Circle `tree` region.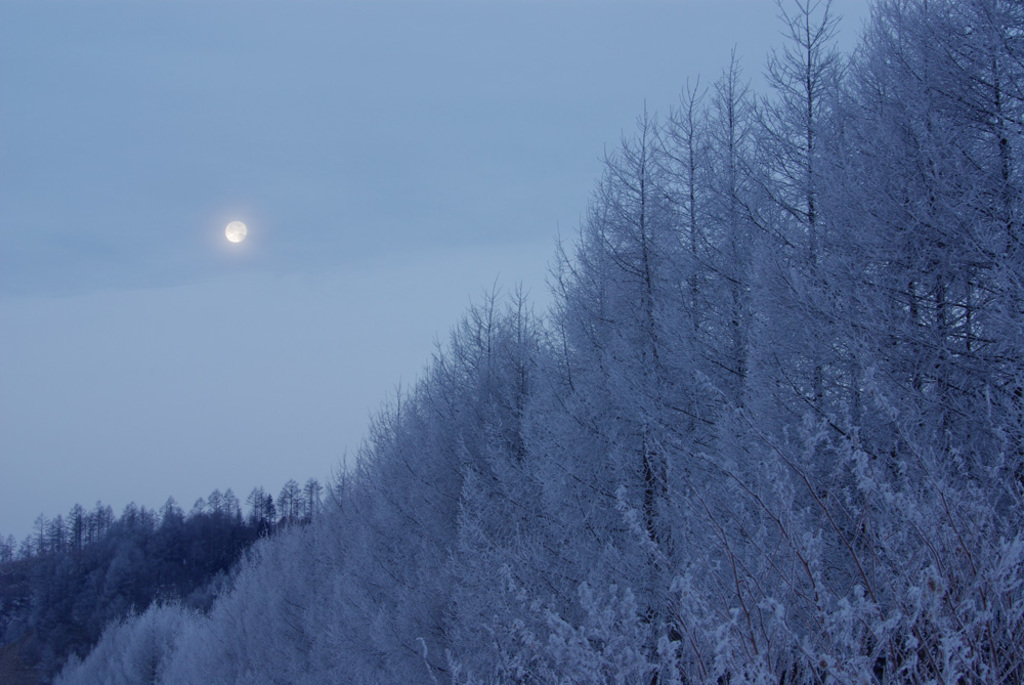
Region: <region>535, 224, 649, 683</region>.
